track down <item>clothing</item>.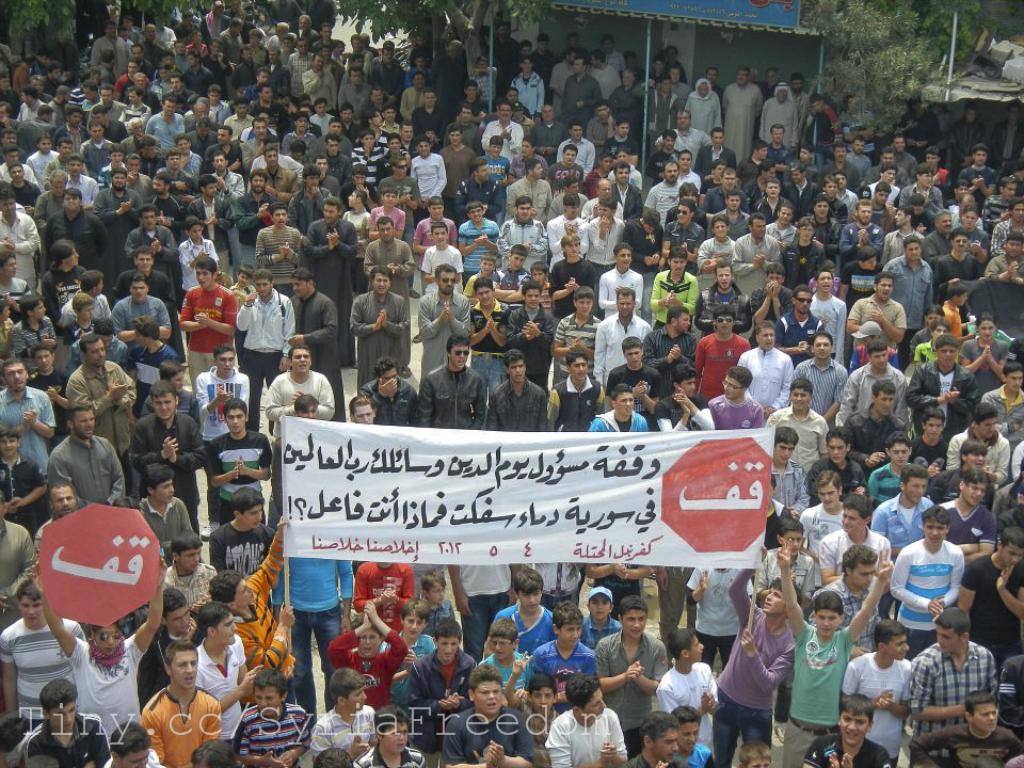
Tracked to {"left": 917, "top": 717, "right": 1020, "bottom": 767}.
